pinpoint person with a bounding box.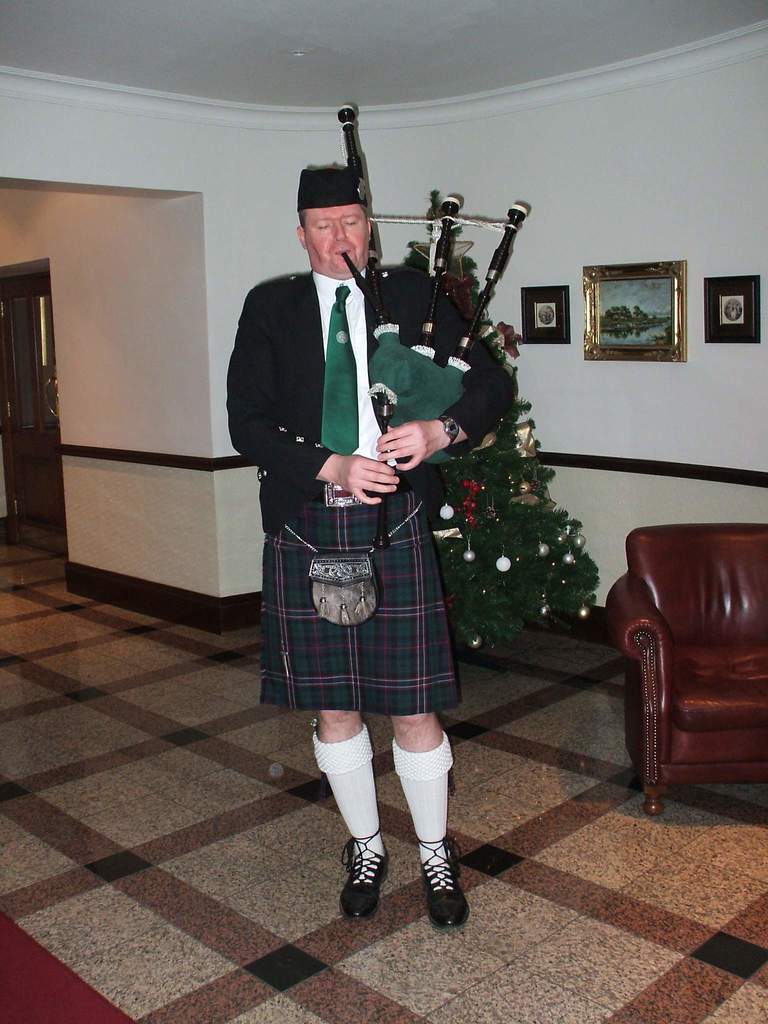
(left=230, top=147, right=461, bottom=837).
